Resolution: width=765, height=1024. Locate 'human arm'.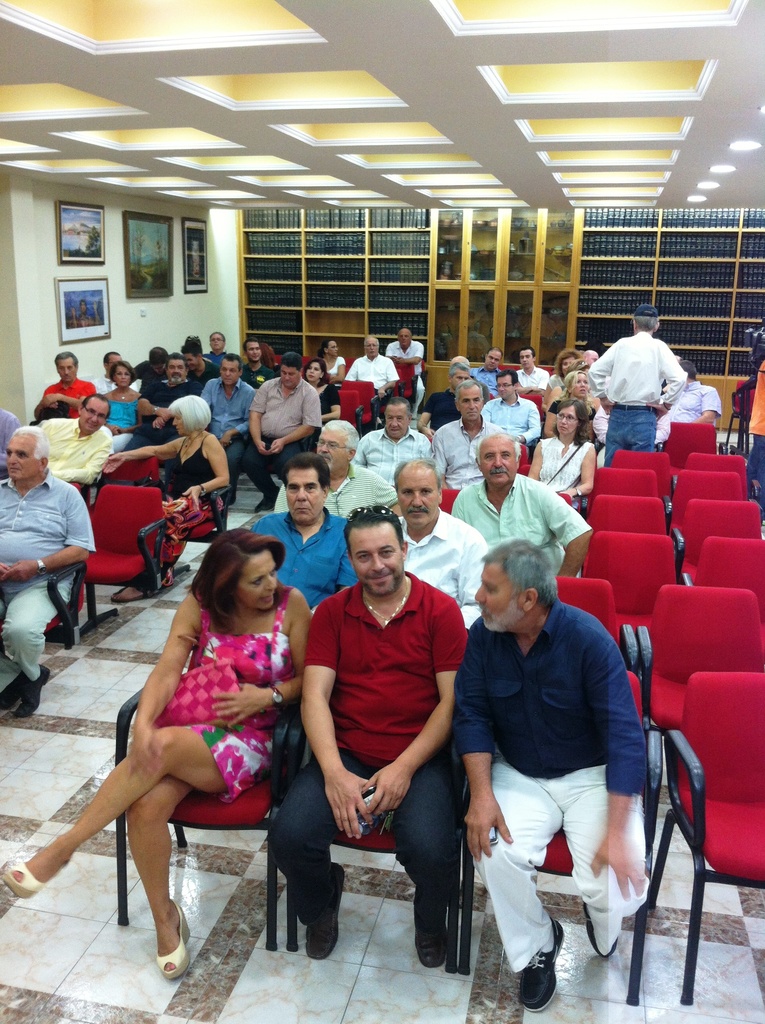
x1=268, y1=390, x2=323, y2=452.
